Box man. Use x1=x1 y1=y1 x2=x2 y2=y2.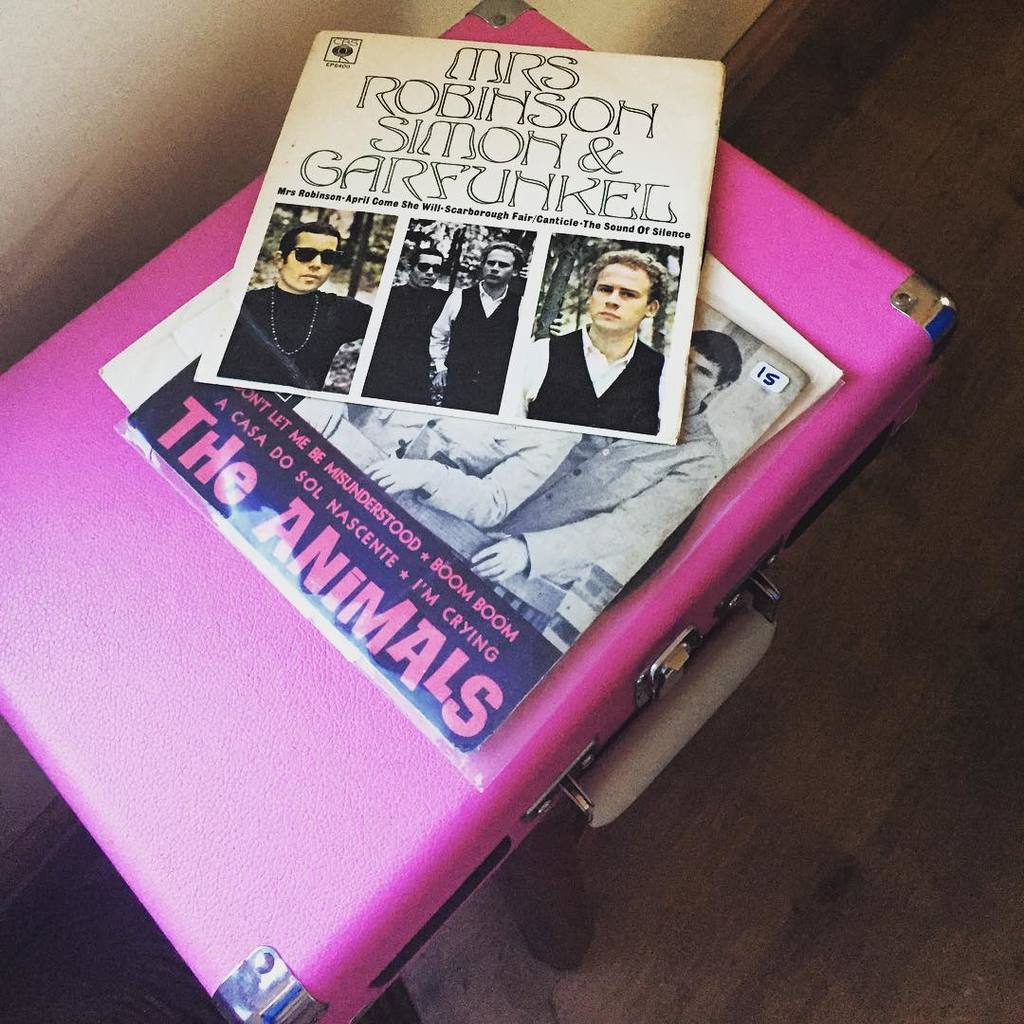
x1=219 y1=220 x2=371 y2=393.
